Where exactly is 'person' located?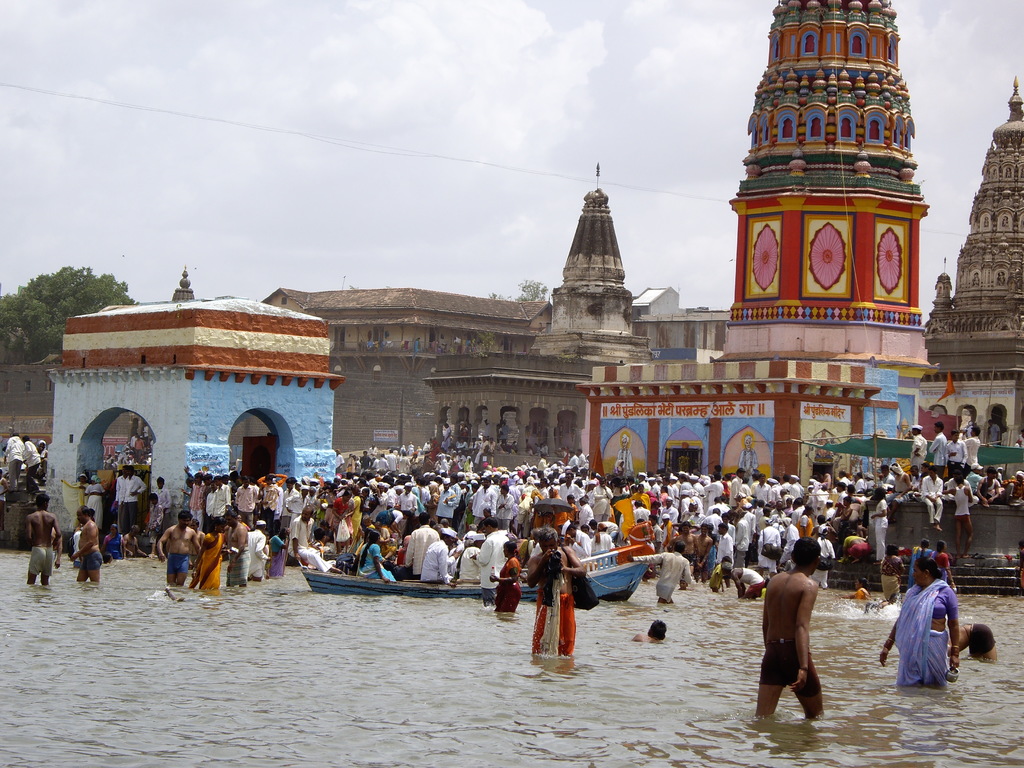
Its bounding box is (left=28, top=496, right=56, bottom=590).
